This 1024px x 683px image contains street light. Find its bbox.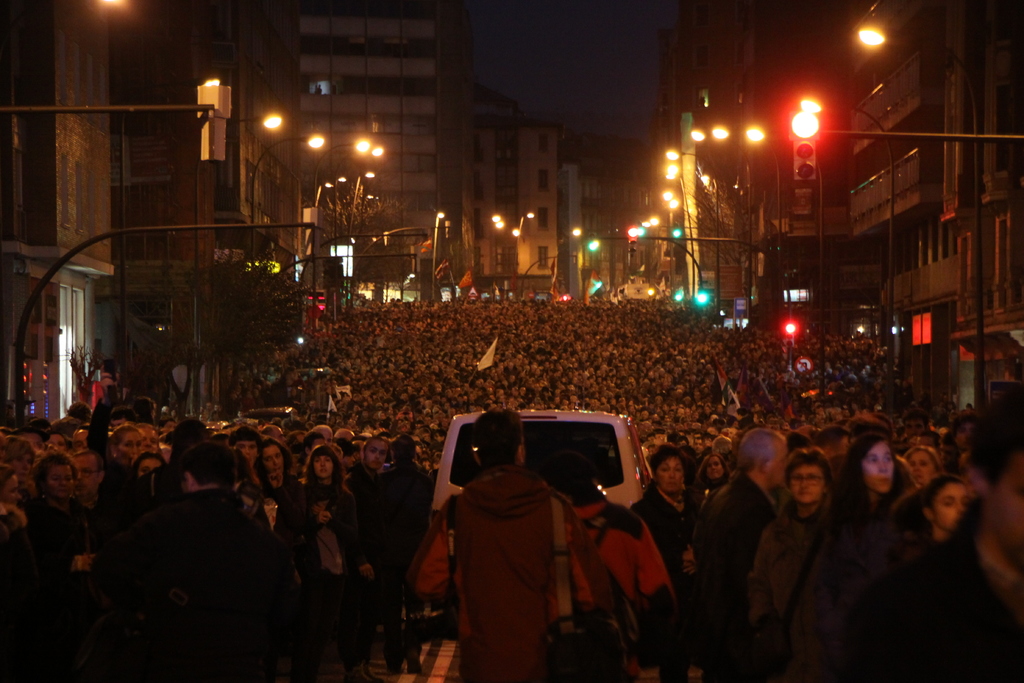
left=802, top=94, right=883, bottom=342.
